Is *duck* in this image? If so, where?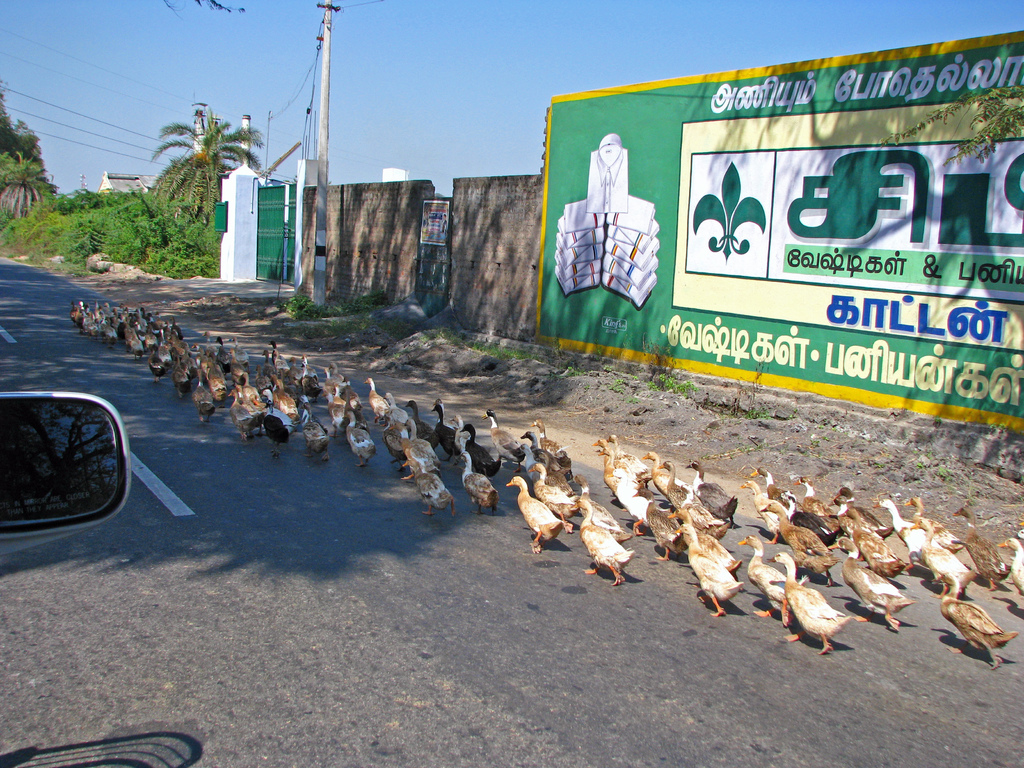
Yes, at [232, 386, 259, 436].
